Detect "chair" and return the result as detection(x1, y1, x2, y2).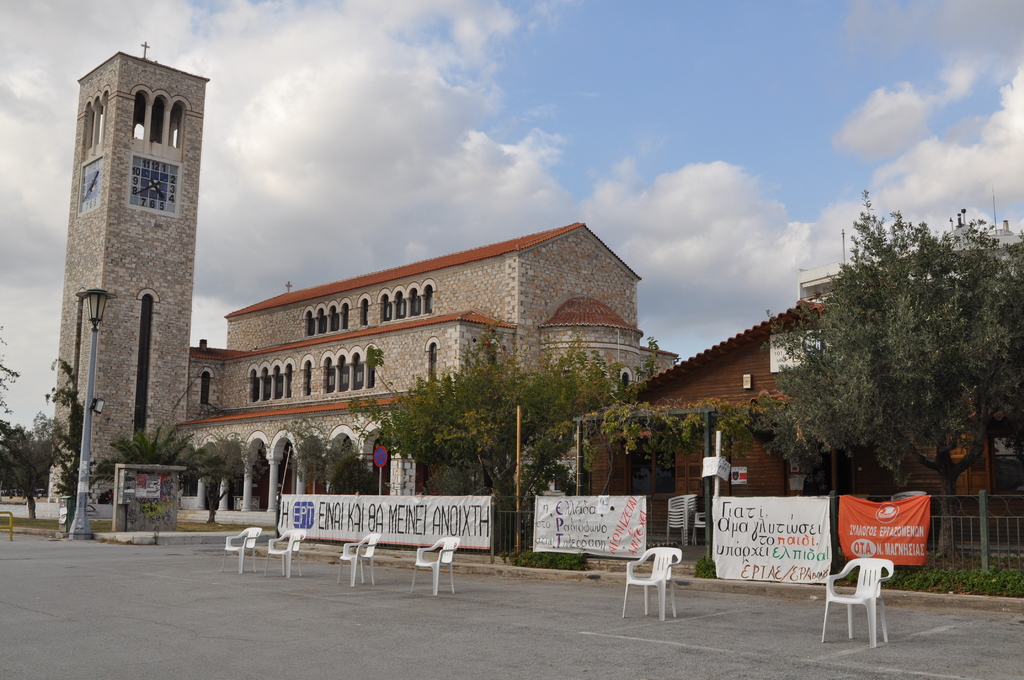
detection(339, 534, 380, 588).
